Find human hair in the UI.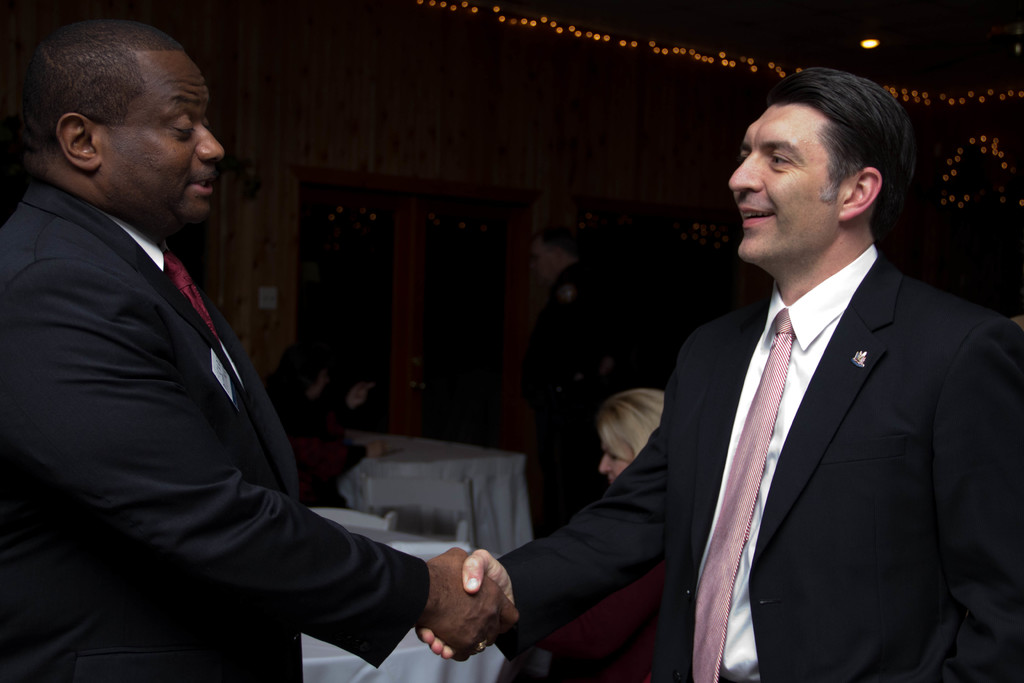
UI element at BBox(777, 66, 909, 194).
